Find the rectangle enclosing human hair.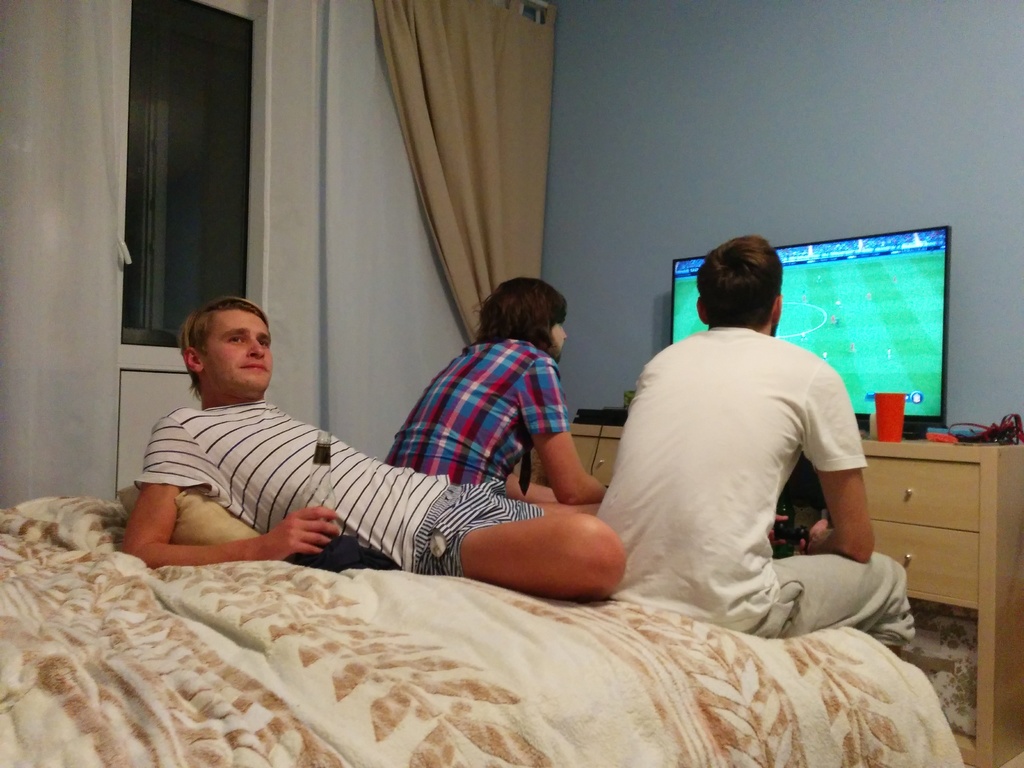
l=692, t=239, r=792, b=329.
